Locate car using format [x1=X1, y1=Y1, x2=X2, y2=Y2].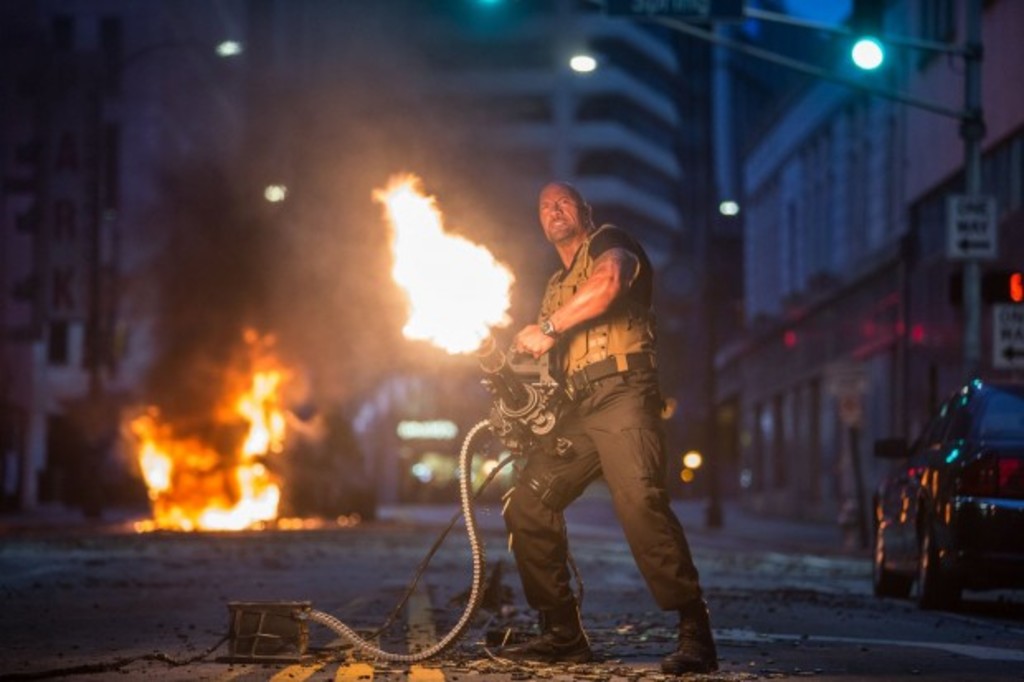
[x1=865, y1=383, x2=1022, y2=604].
